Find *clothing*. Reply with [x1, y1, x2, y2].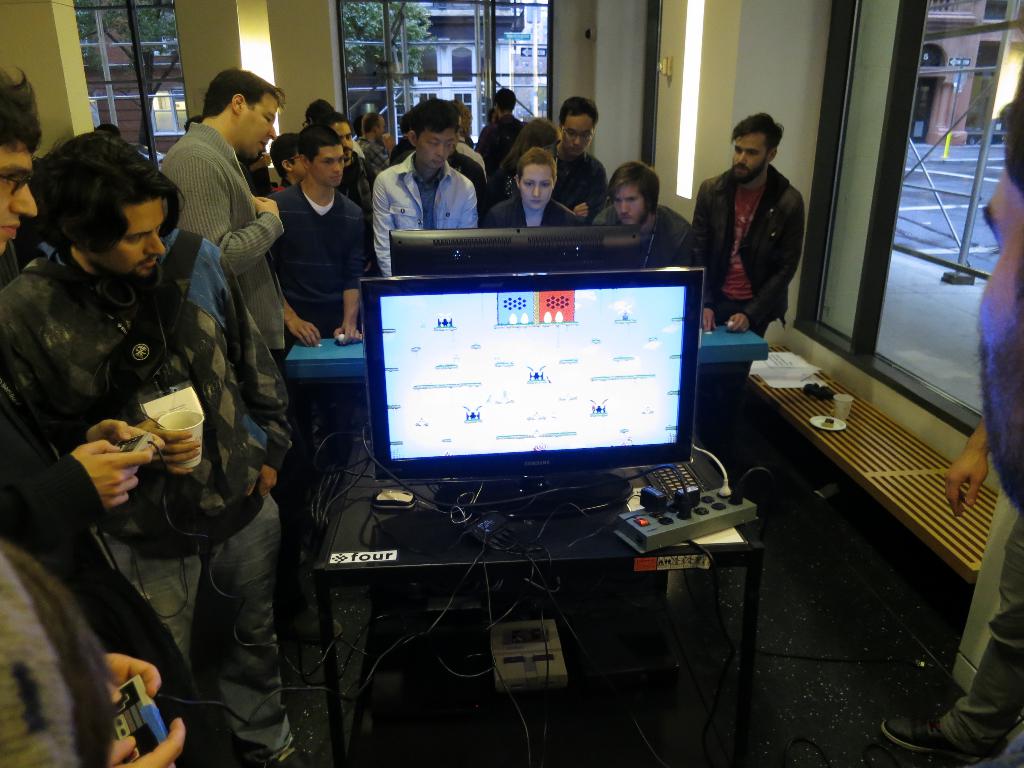
[692, 133, 819, 334].
